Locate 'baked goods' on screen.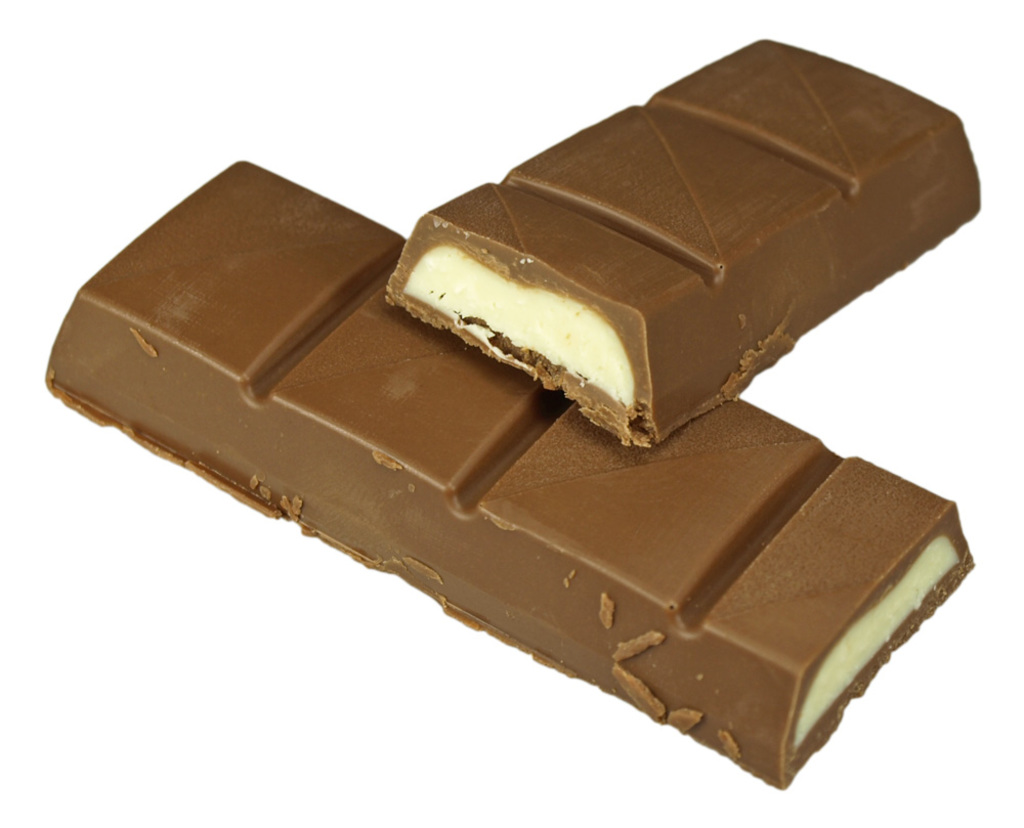
On screen at 43/157/977/793.
